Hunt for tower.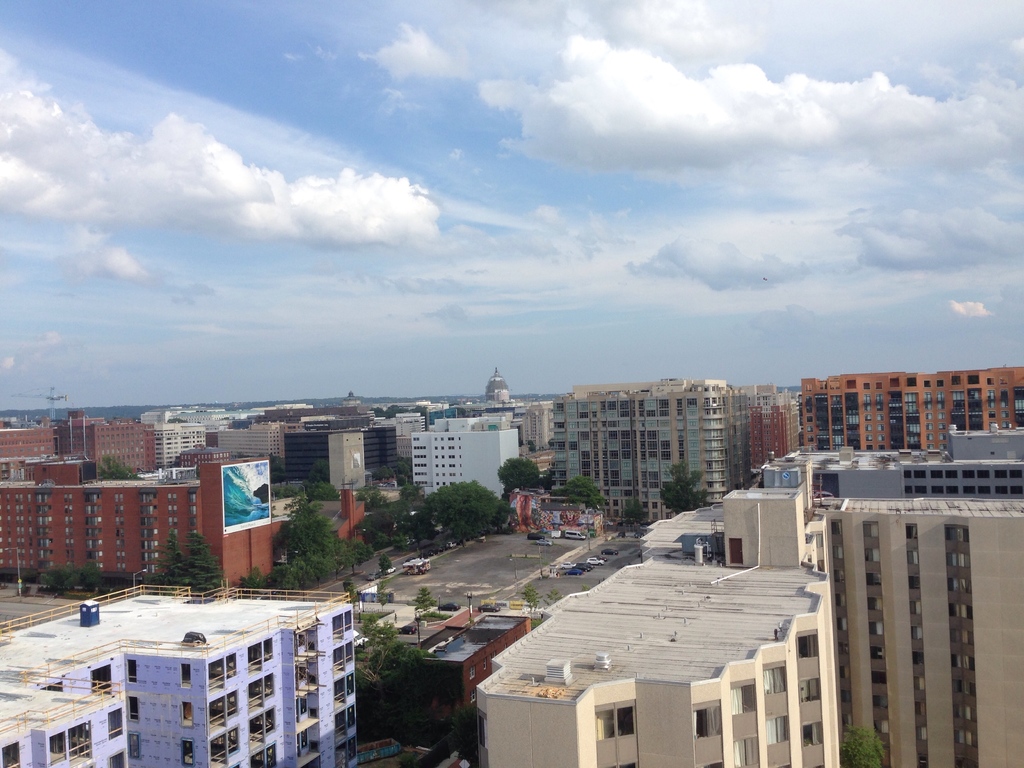
Hunted down at bbox=(51, 421, 156, 487).
